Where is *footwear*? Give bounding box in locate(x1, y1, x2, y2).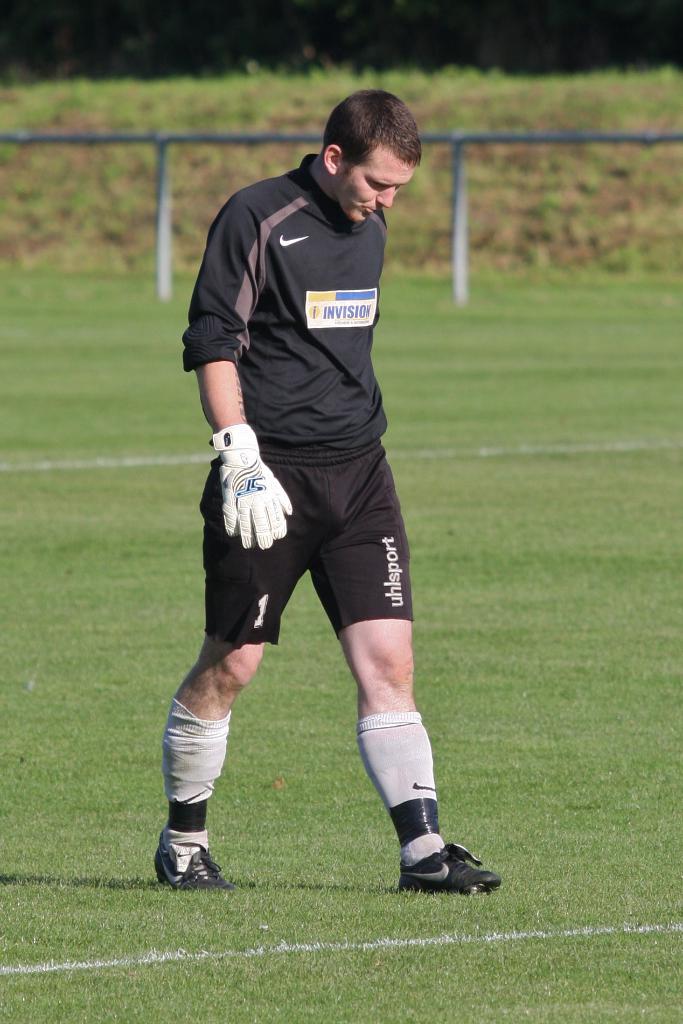
locate(401, 838, 506, 898).
